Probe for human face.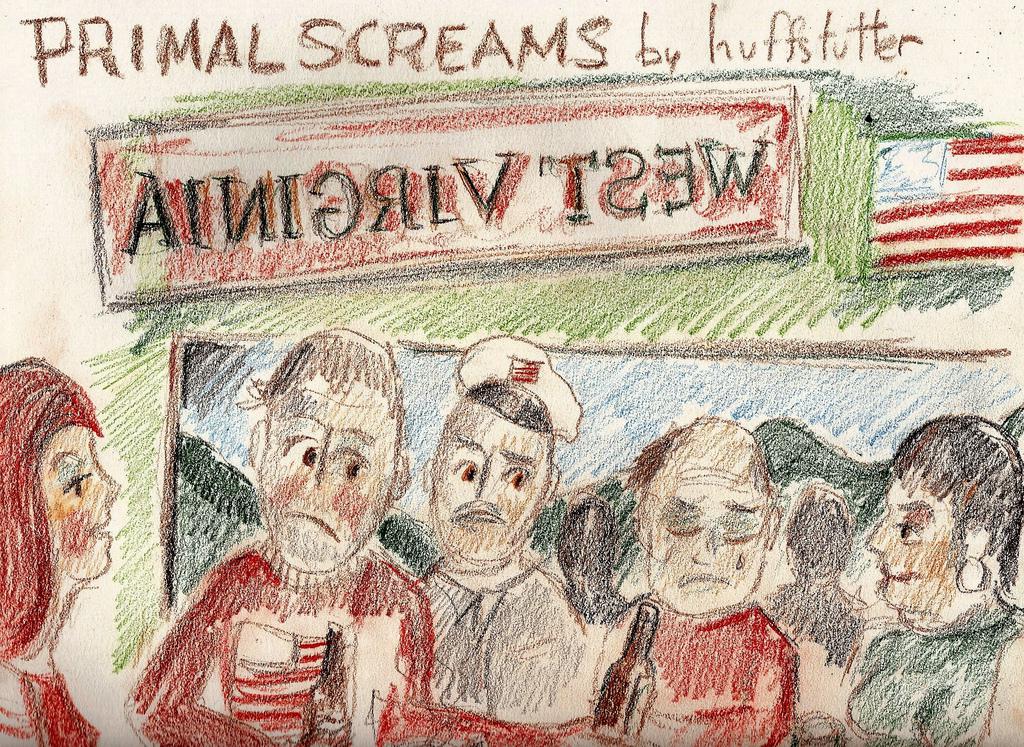
Probe result: 261:384:400:570.
